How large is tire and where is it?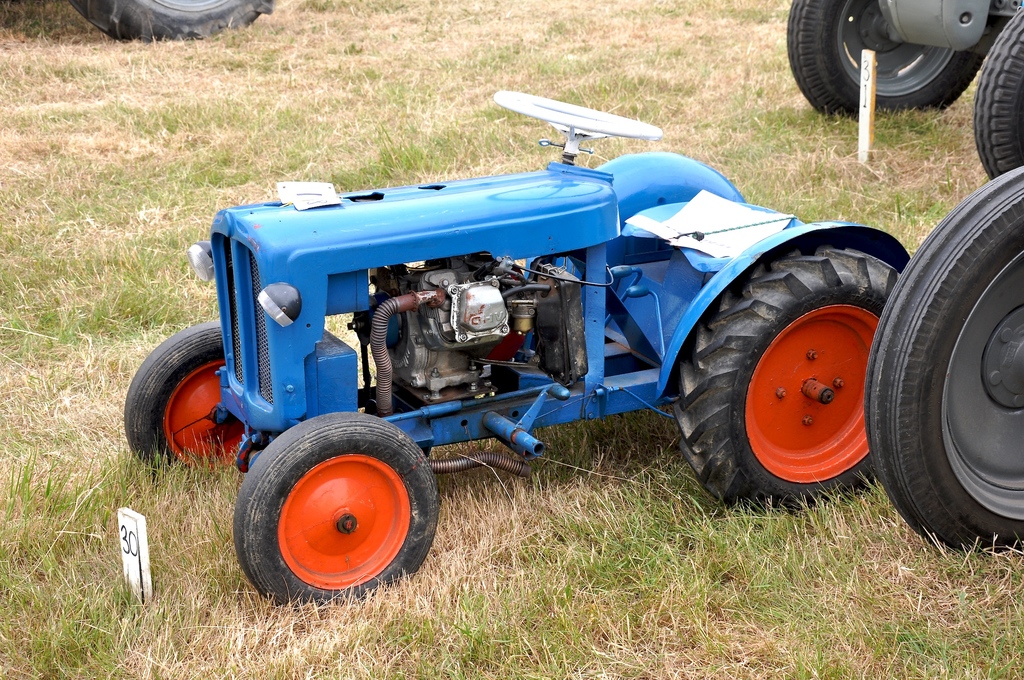
Bounding box: Rect(67, 0, 276, 40).
